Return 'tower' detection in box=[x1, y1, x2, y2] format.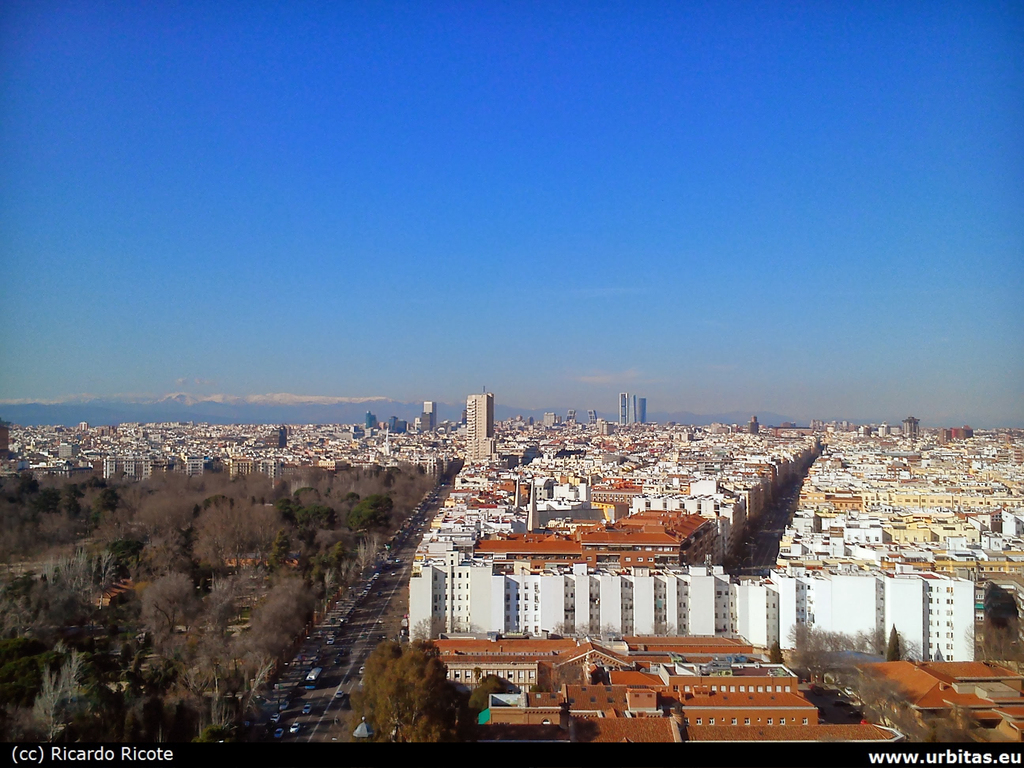
box=[424, 403, 436, 429].
